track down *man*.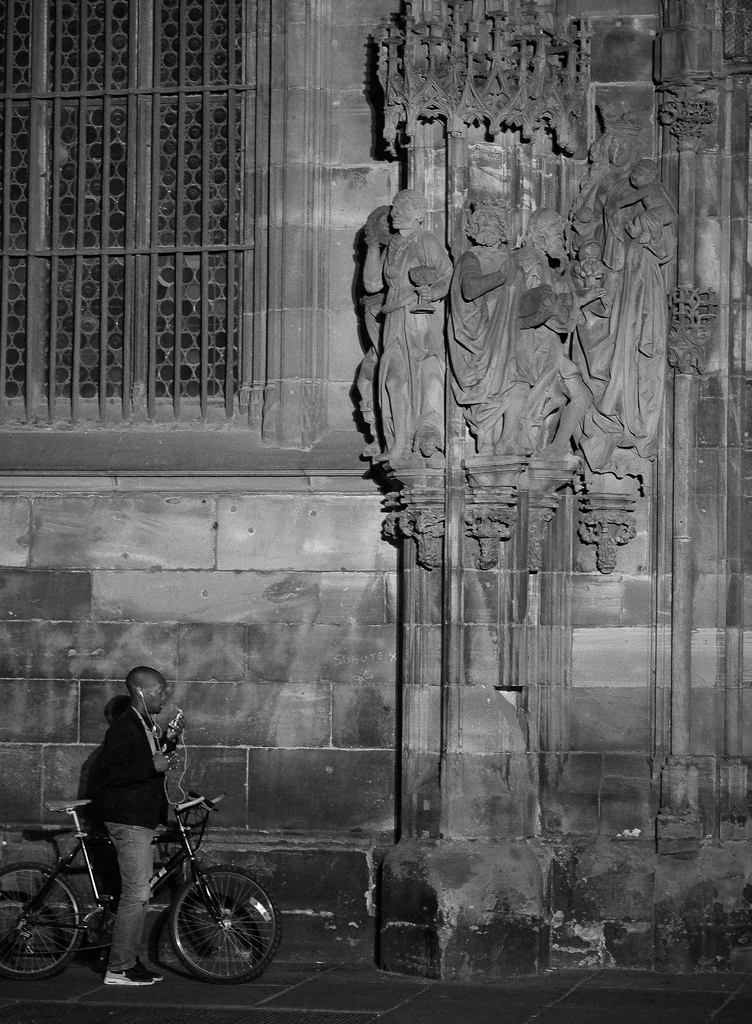
Tracked to box=[360, 185, 454, 461].
